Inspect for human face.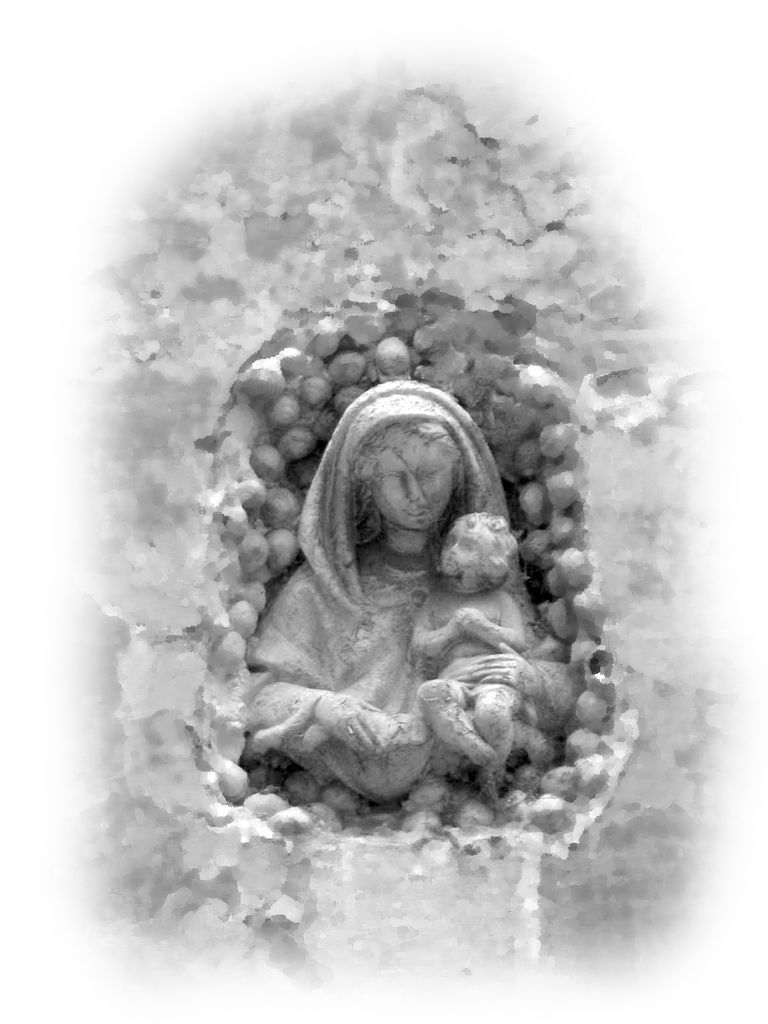
Inspection: [x1=440, y1=529, x2=485, y2=574].
